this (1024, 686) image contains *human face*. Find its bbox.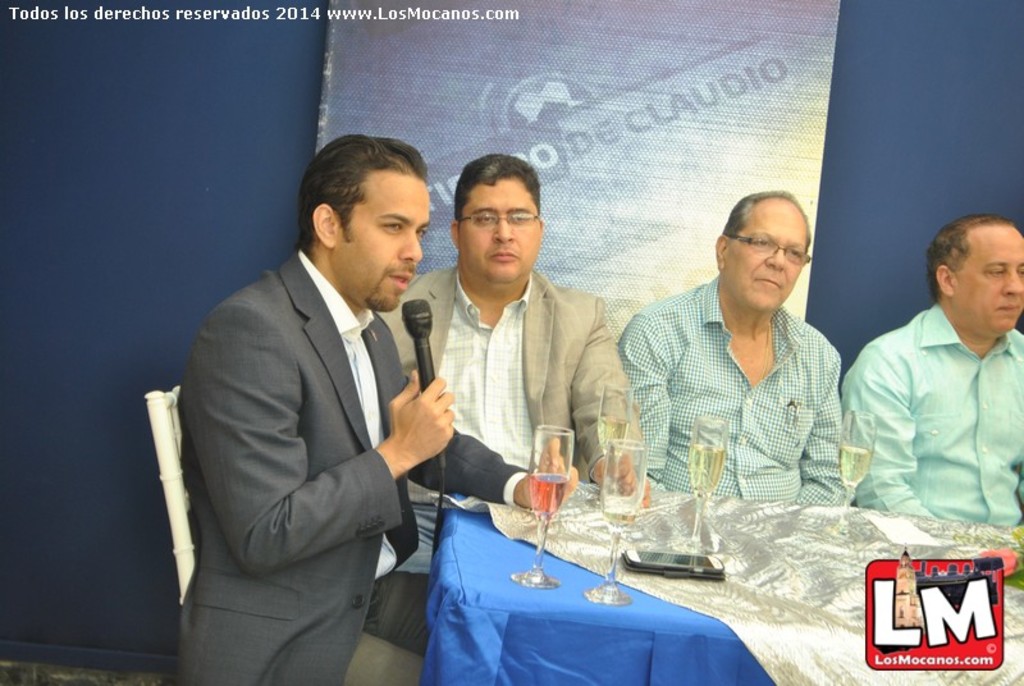
detection(955, 227, 1023, 329).
